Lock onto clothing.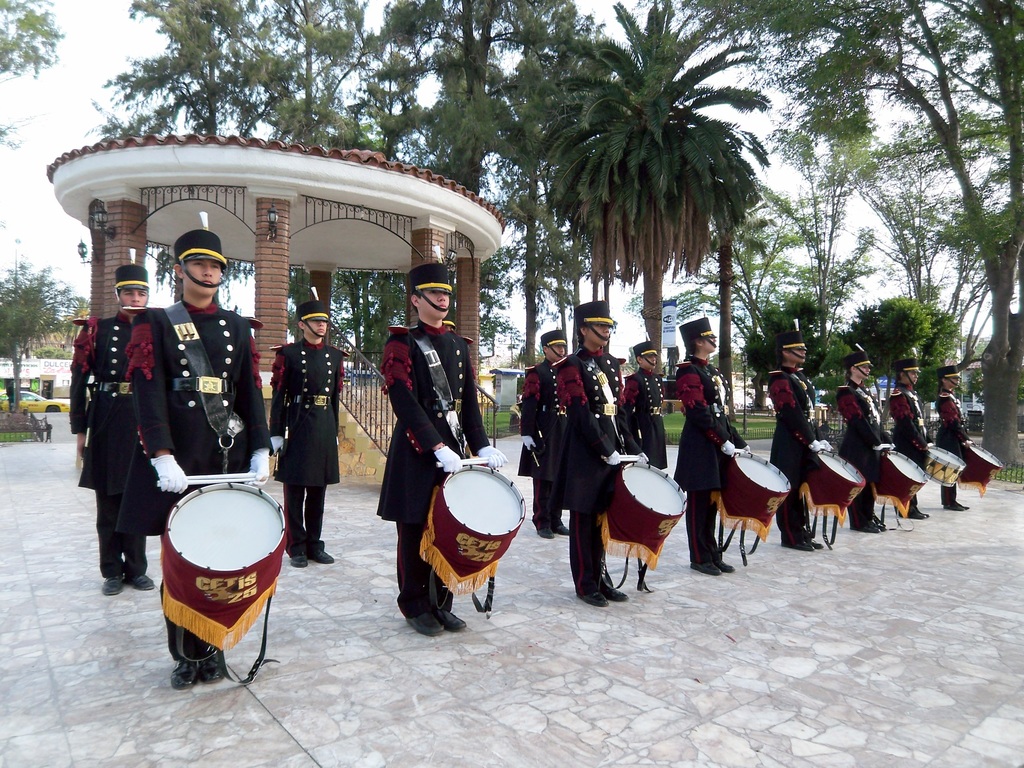
Locked: {"x1": 680, "y1": 362, "x2": 751, "y2": 566}.
